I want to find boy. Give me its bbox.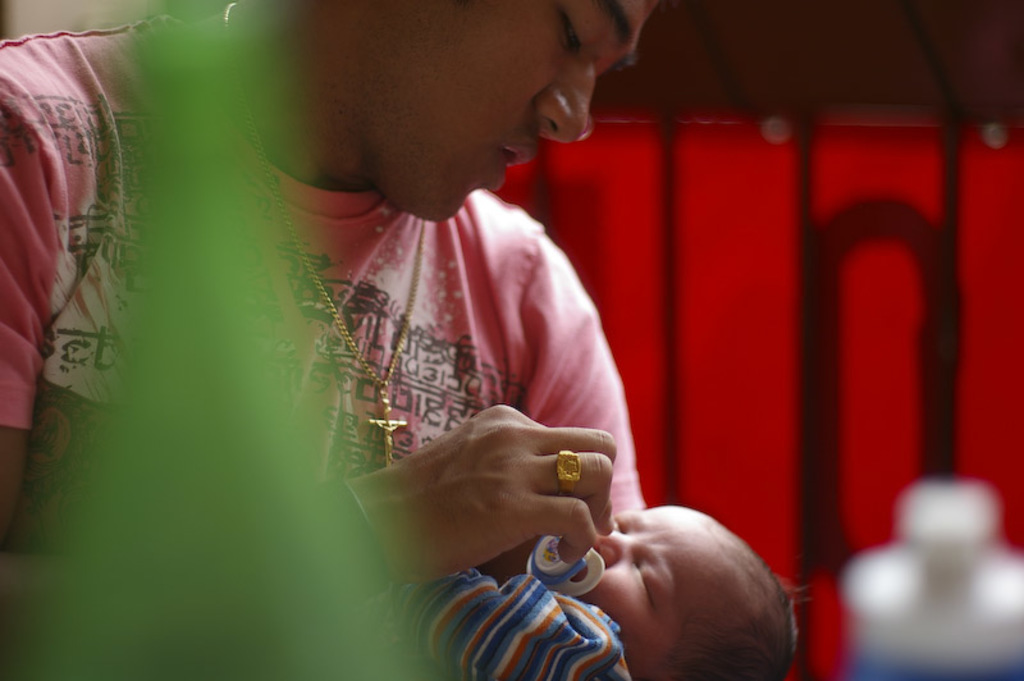
x1=360 y1=497 x2=797 y2=680.
